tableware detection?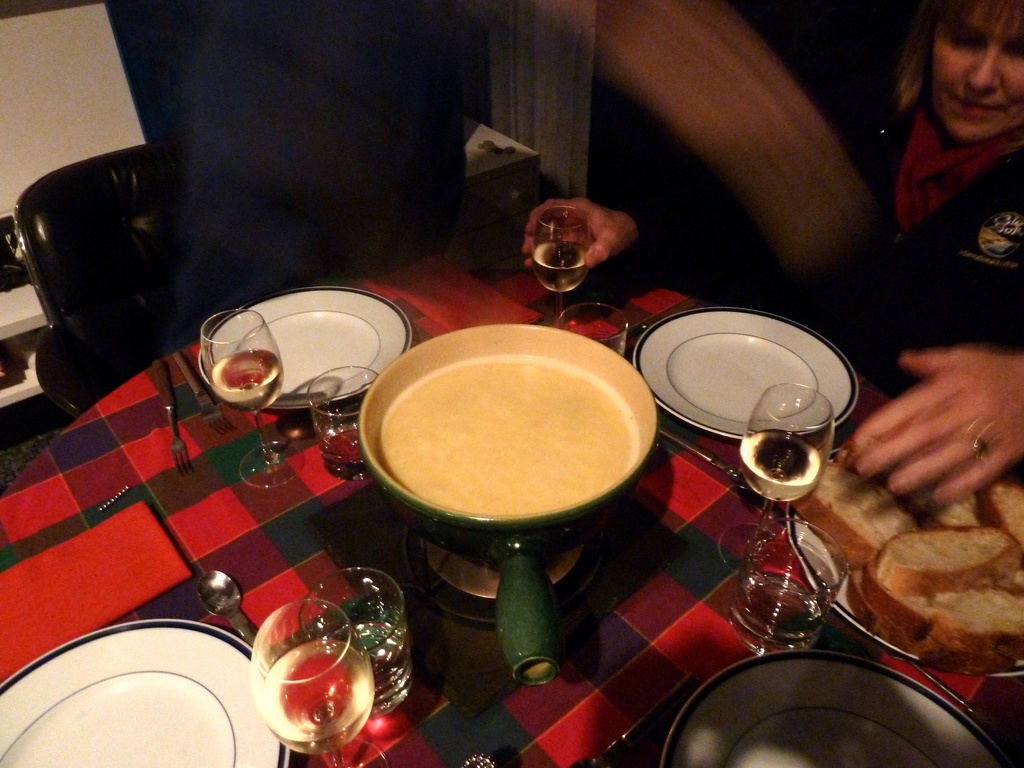
x1=548 y1=292 x2=627 y2=355
